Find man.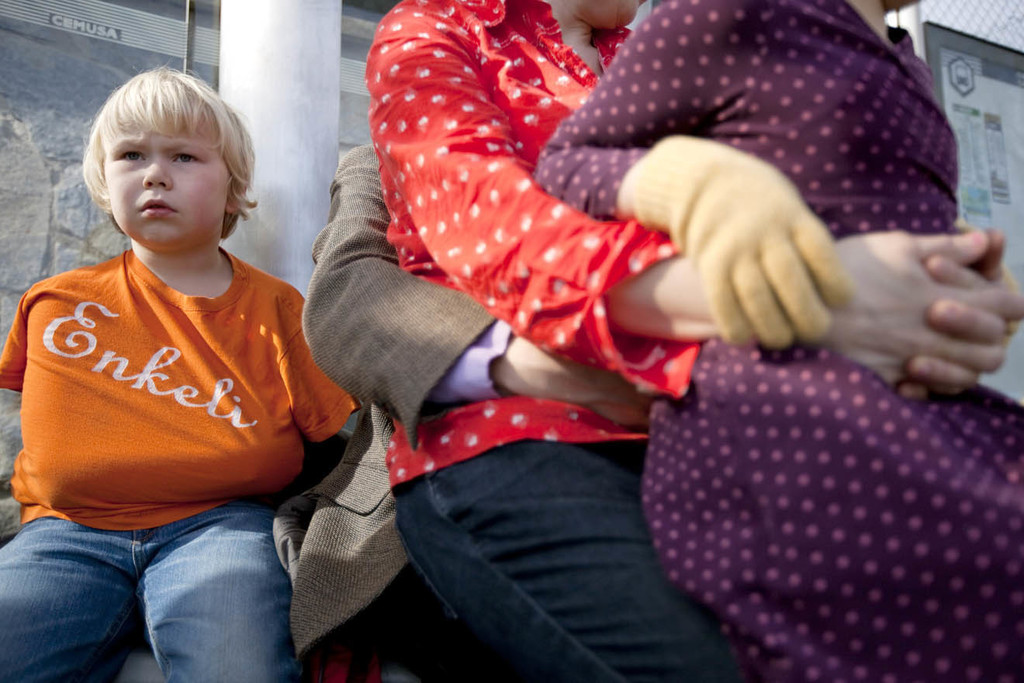
<box>268,137,661,682</box>.
